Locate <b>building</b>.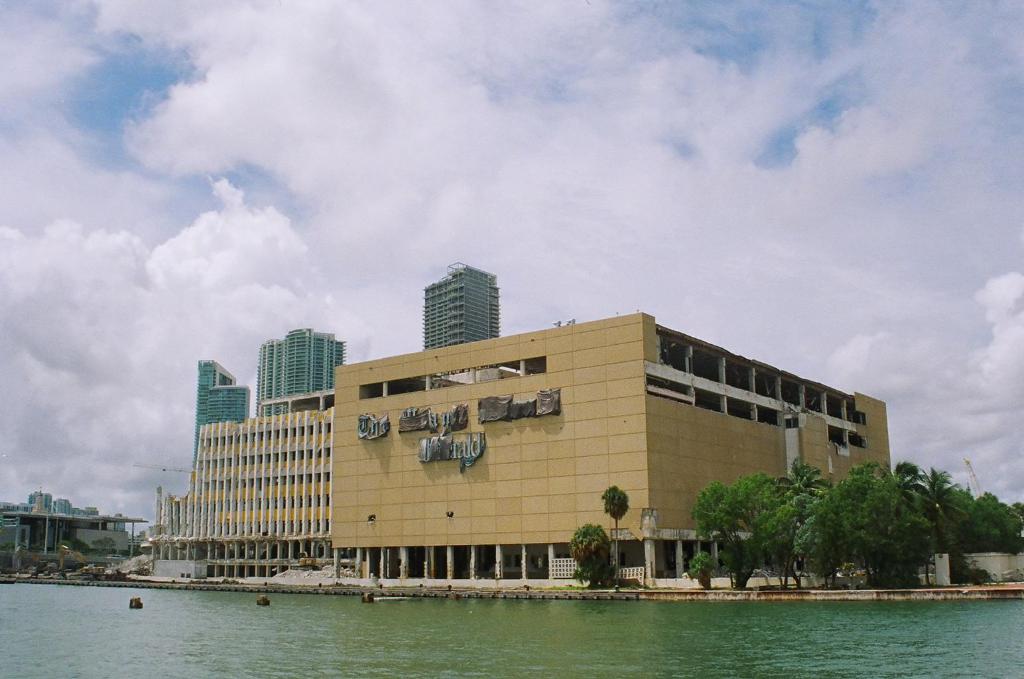
Bounding box: {"left": 426, "top": 266, "right": 498, "bottom": 351}.
